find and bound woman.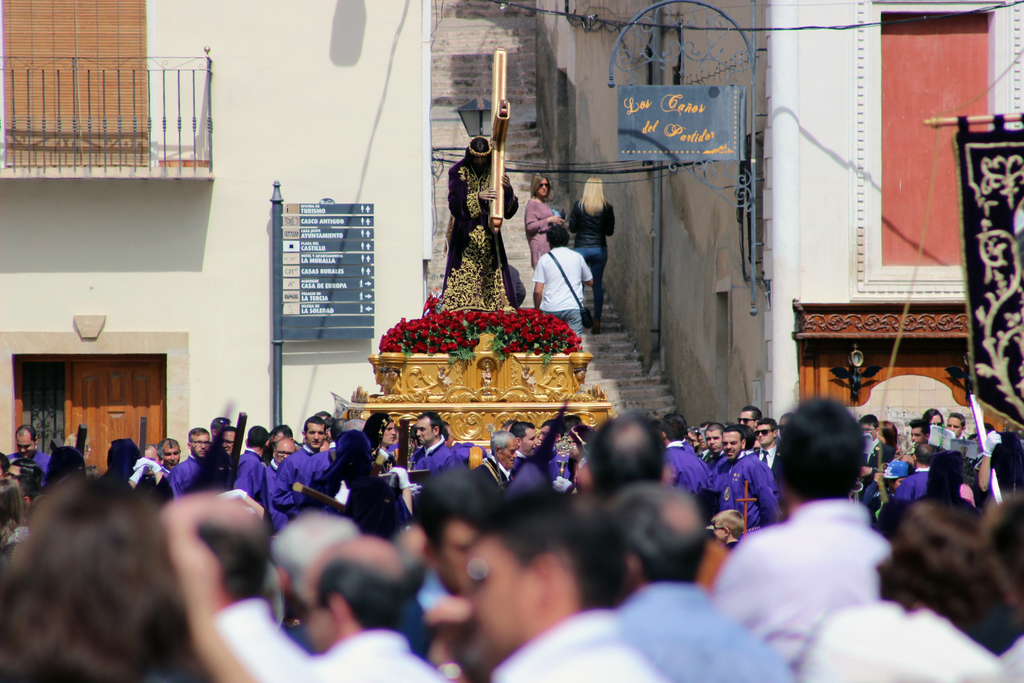
Bound: Rect(880, 422, 902, 465).
